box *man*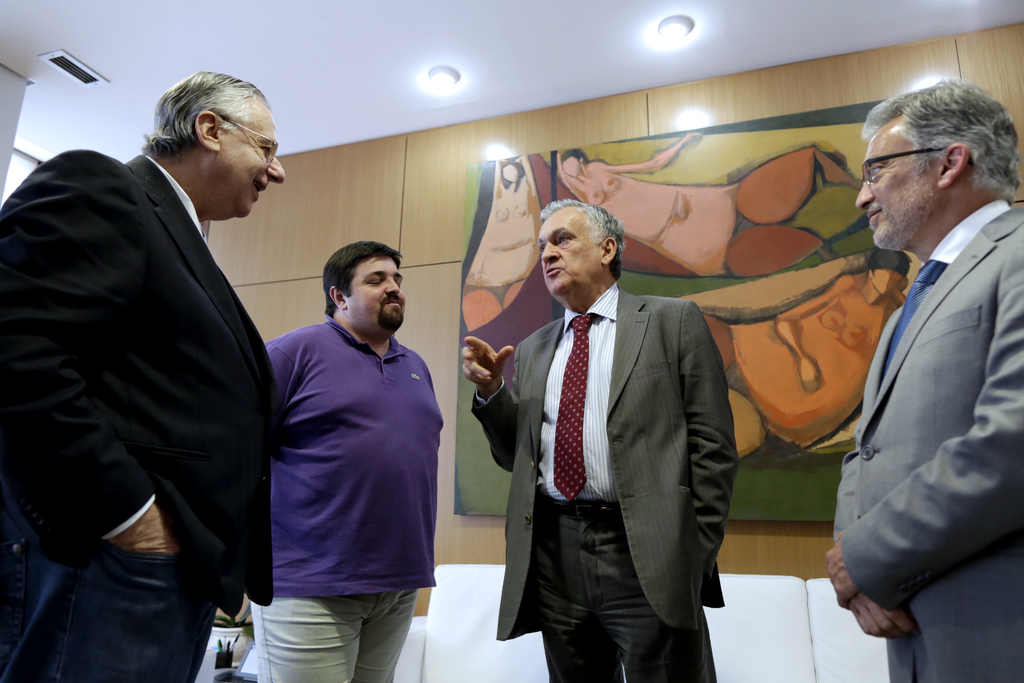
[x1=0, y1=70, x2=289, y2=682]
